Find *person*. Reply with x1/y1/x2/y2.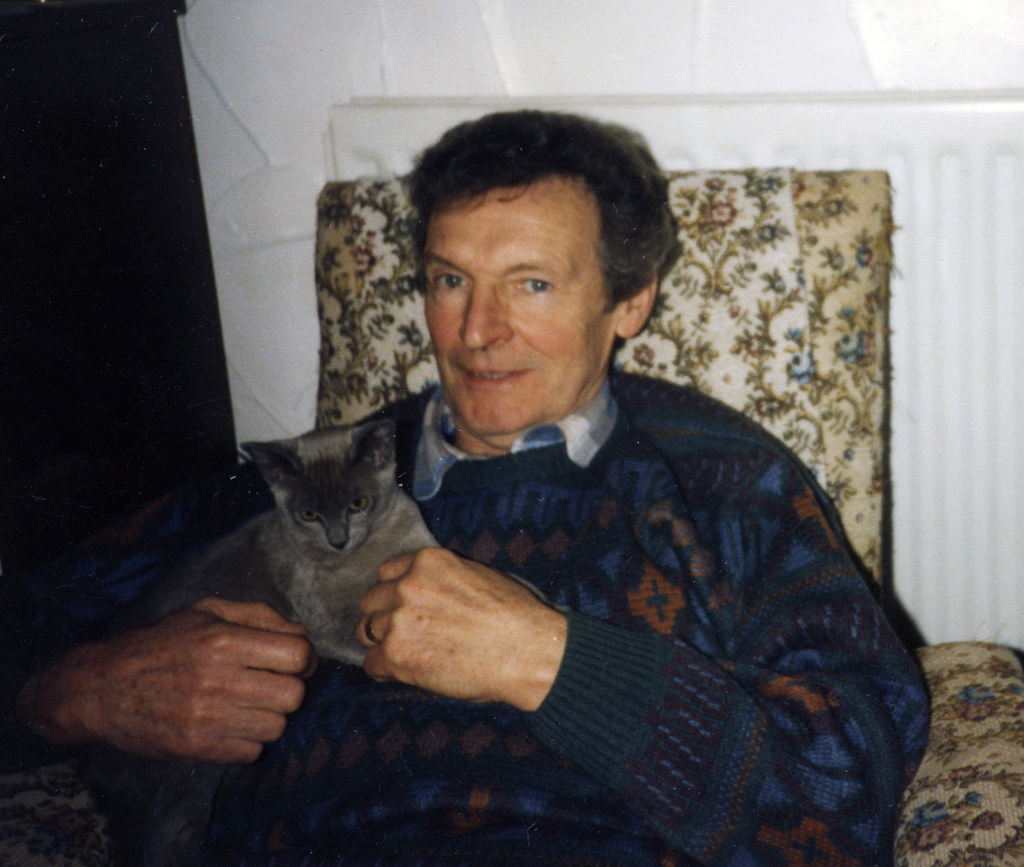
12/108/934/866.
